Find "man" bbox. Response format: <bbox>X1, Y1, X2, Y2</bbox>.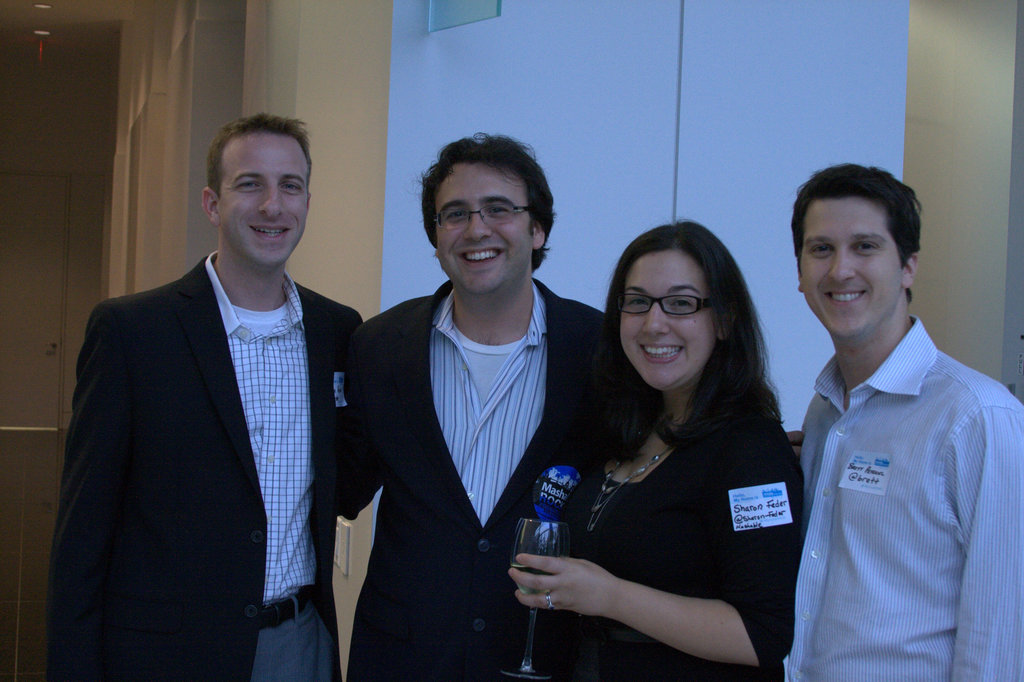
<bbox>793, 164, 1023, 681</bbox>.
